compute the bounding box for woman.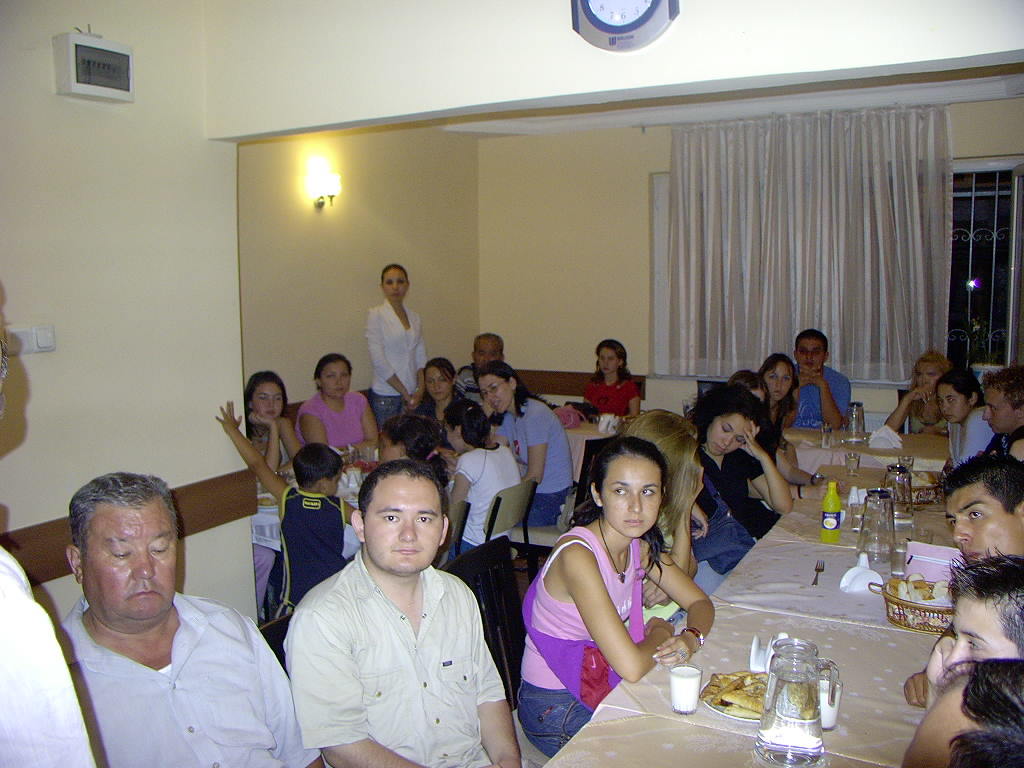
536,398,718,761.
